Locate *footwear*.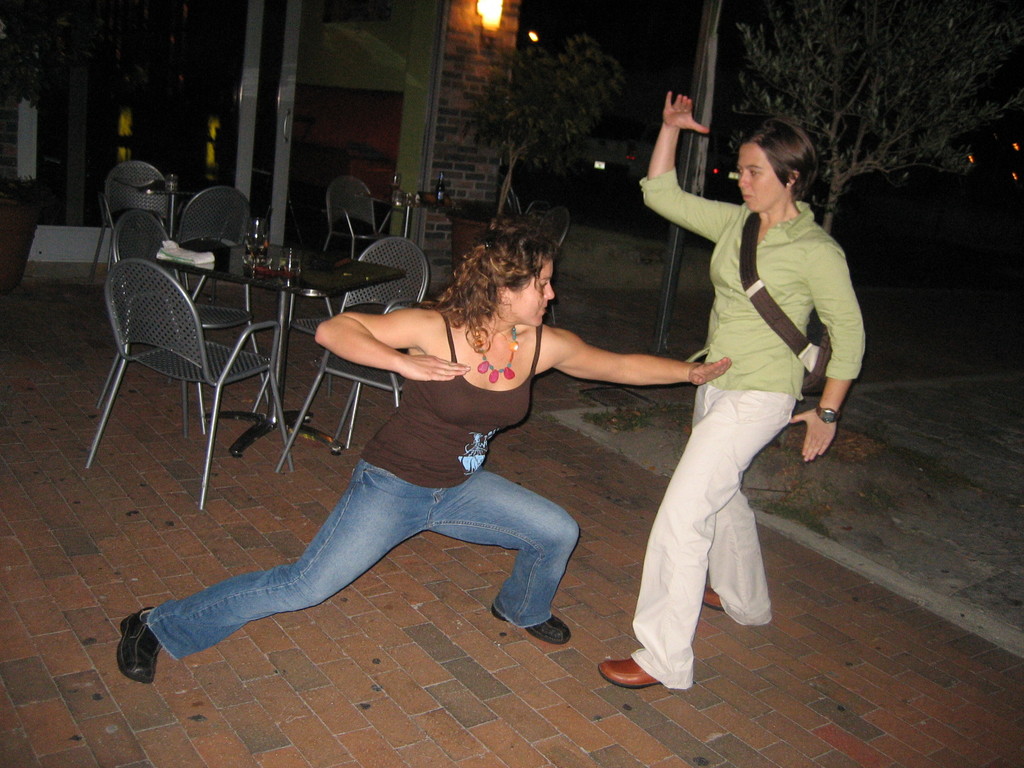
Bounding box: x1=113 y1=608 x2=227 y2=678.
